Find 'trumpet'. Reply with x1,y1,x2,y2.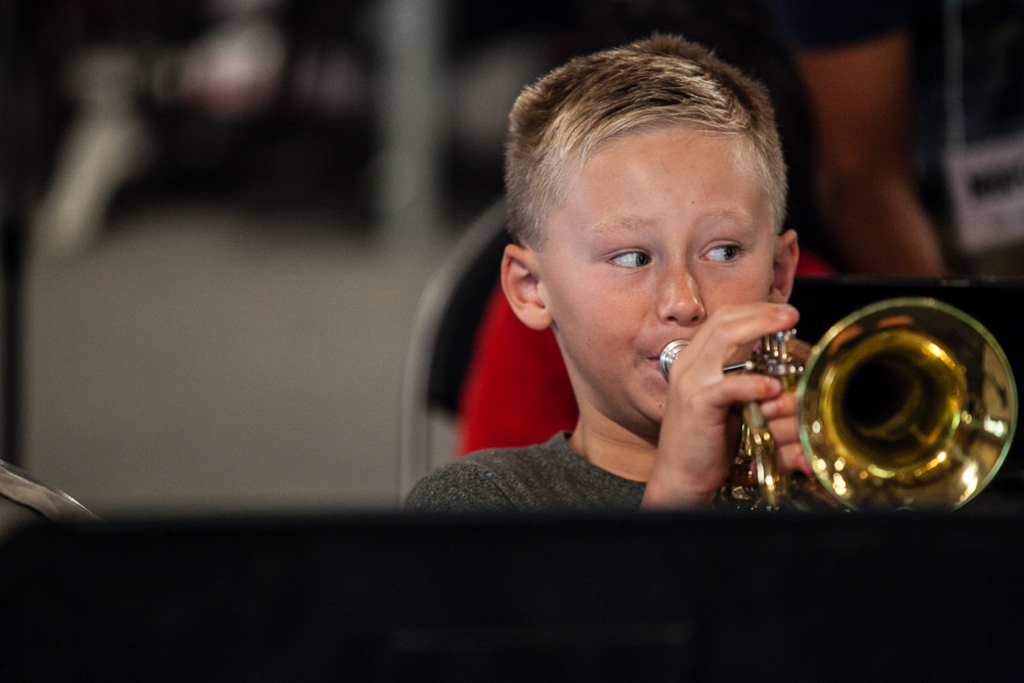
707,275,956,497.
